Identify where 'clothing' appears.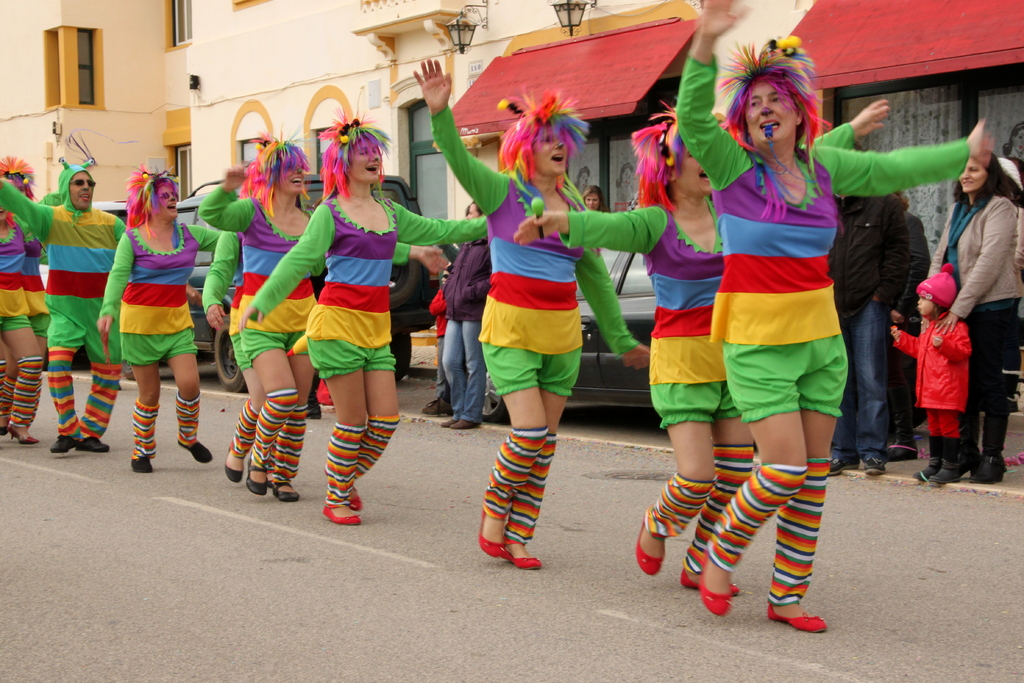
Appears at bbox=[177, 395, 203, 449].
